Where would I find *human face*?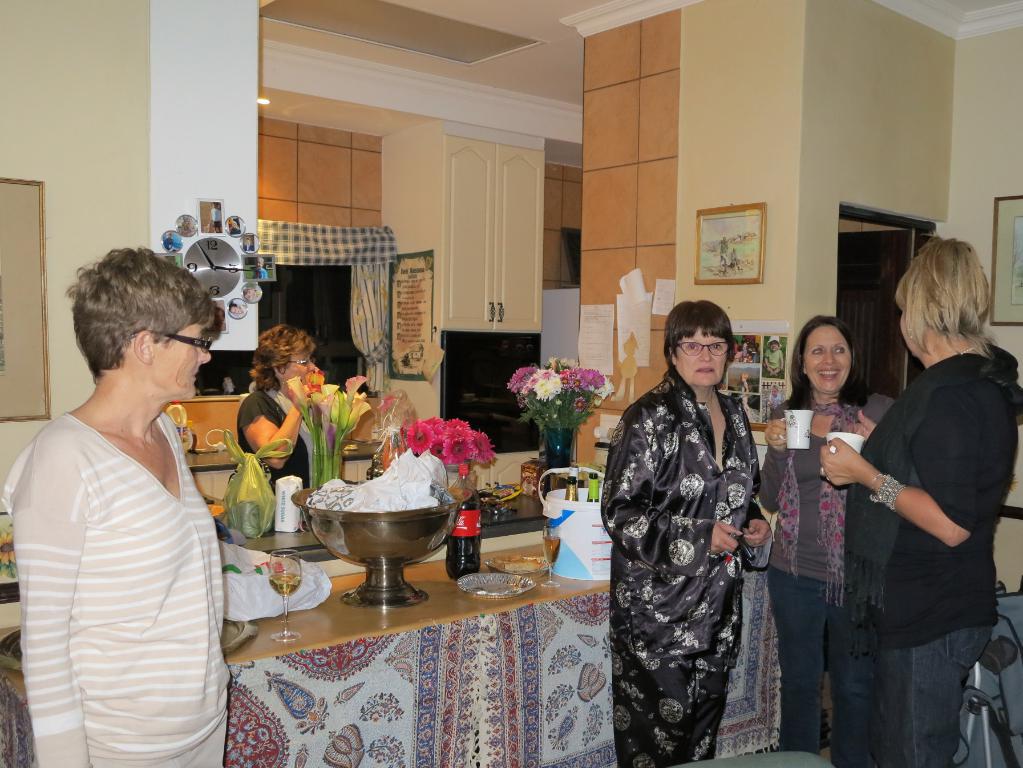
At [156,323,214,404].
